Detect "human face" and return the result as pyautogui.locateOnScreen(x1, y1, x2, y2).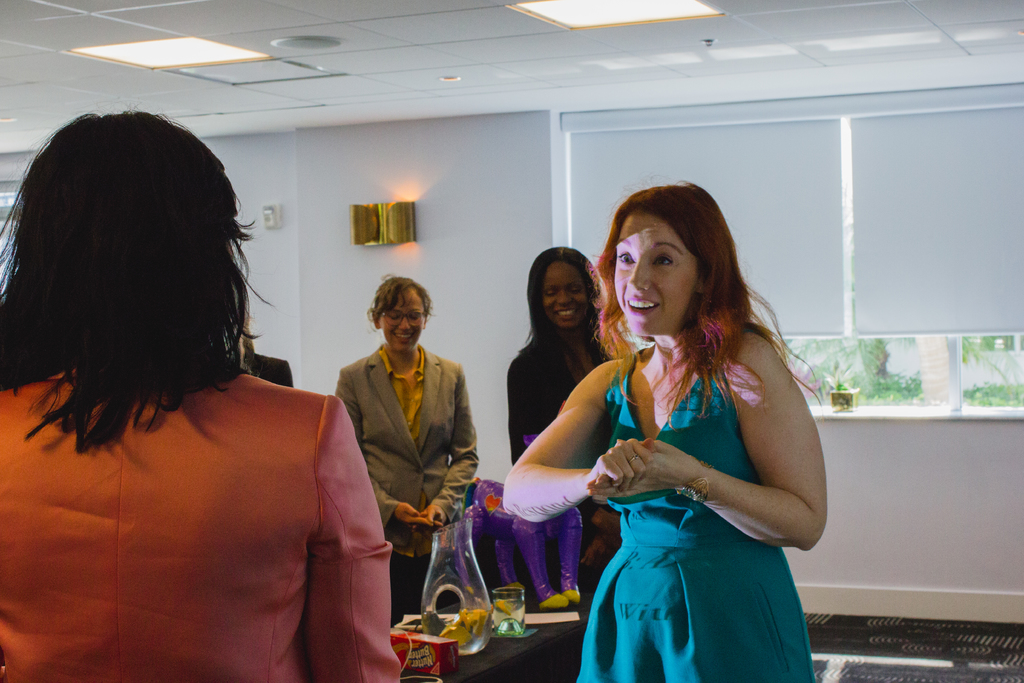
pyautogui.locateOnScreen(379, 288, 424, 350).
